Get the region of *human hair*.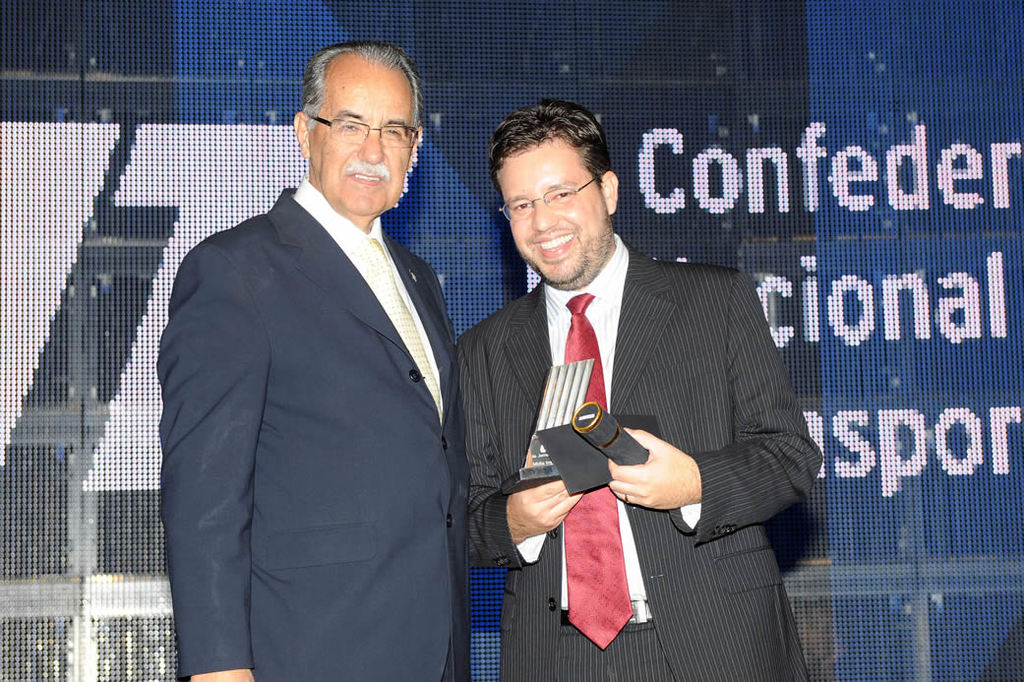
select_region(482, 95, 613, 198).
